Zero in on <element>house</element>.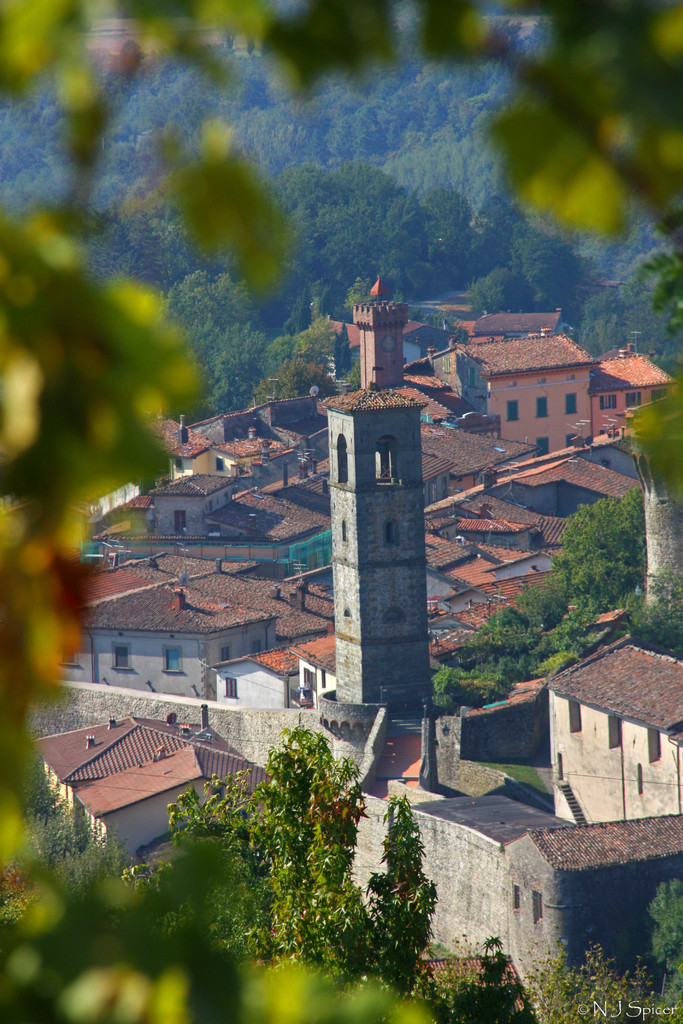
Zeroed in: <box>29,713,274,860</box>.
